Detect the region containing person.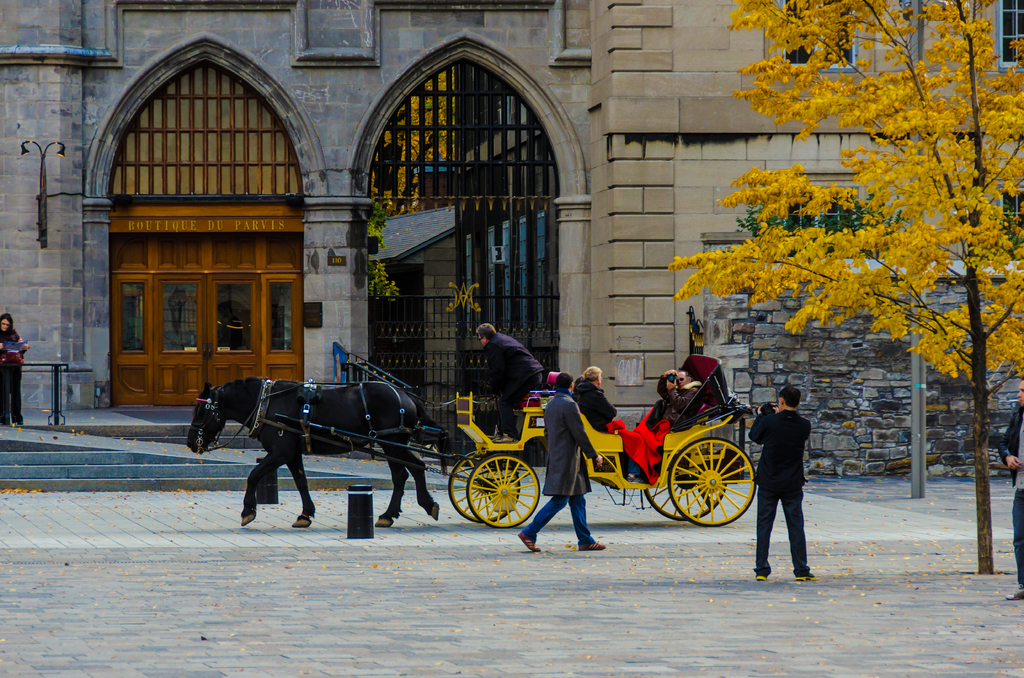
detection(0, 316, 35, 428).
